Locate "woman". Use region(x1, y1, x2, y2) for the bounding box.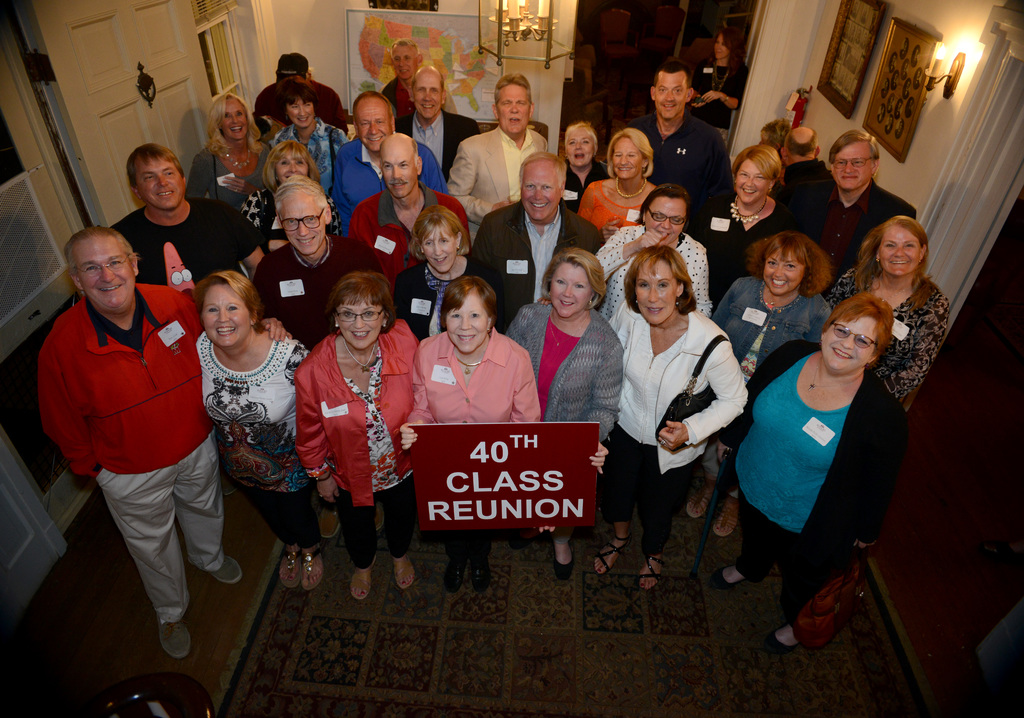
region(682, 230, 840, 541).
